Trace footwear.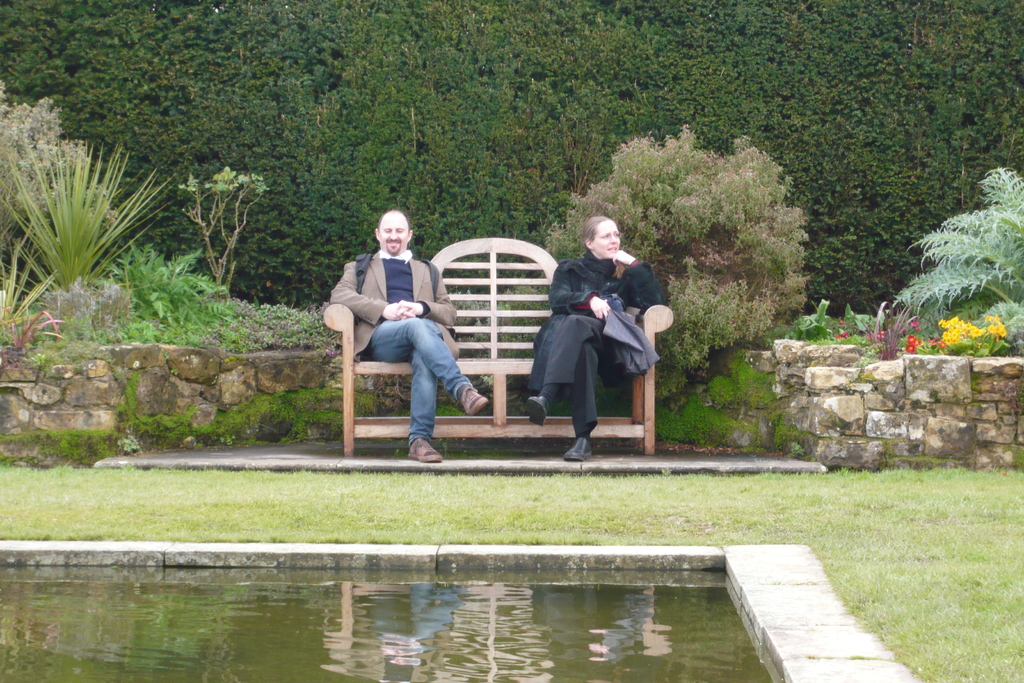
Traced to BBox(566, 440, 593, 469).
